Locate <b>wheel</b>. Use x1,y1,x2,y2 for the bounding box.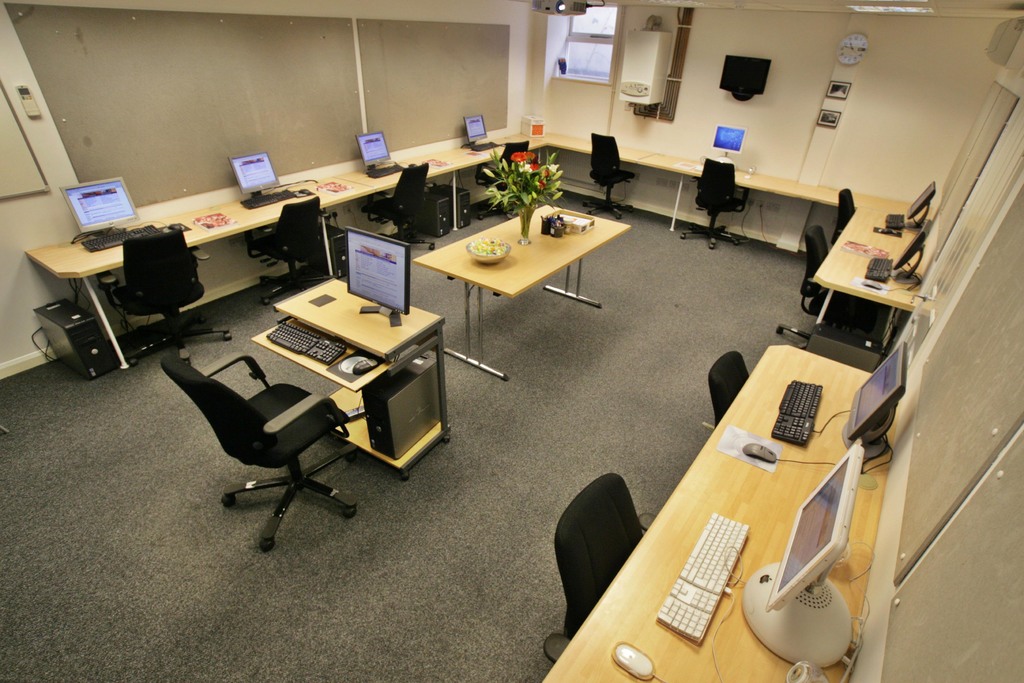
403,475,406,478.
